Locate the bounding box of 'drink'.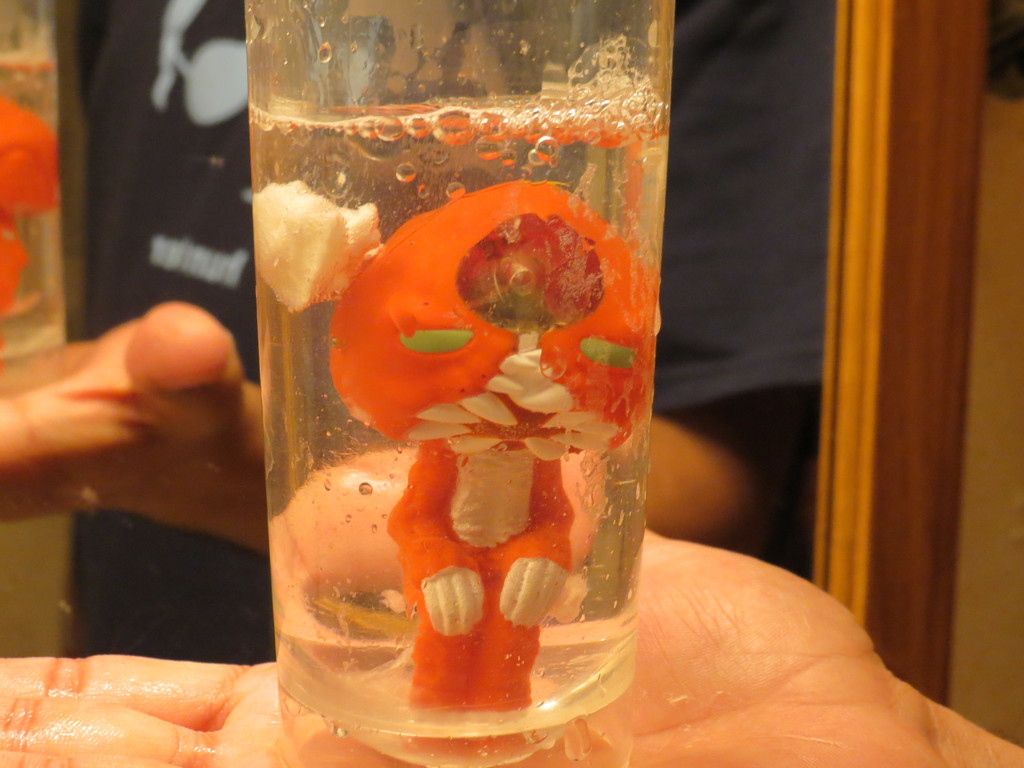
Bounding box: 246,95,671,767.
